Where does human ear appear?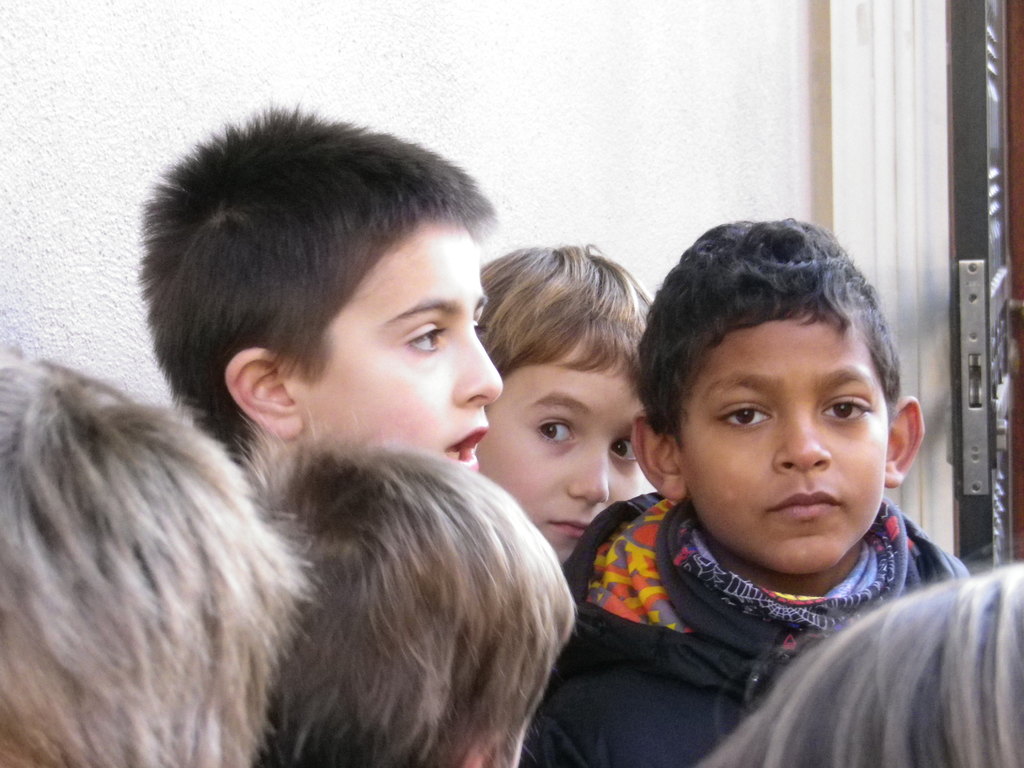
Appears at (885,393,927,487).
